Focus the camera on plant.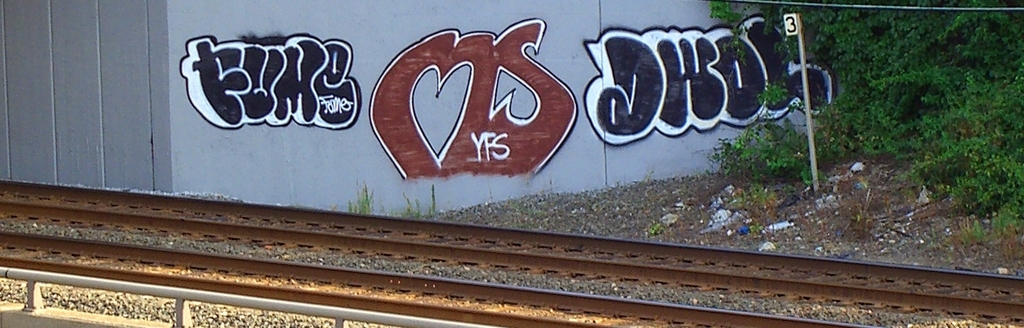
Focus region: crop(329, 179, 382, 221).
